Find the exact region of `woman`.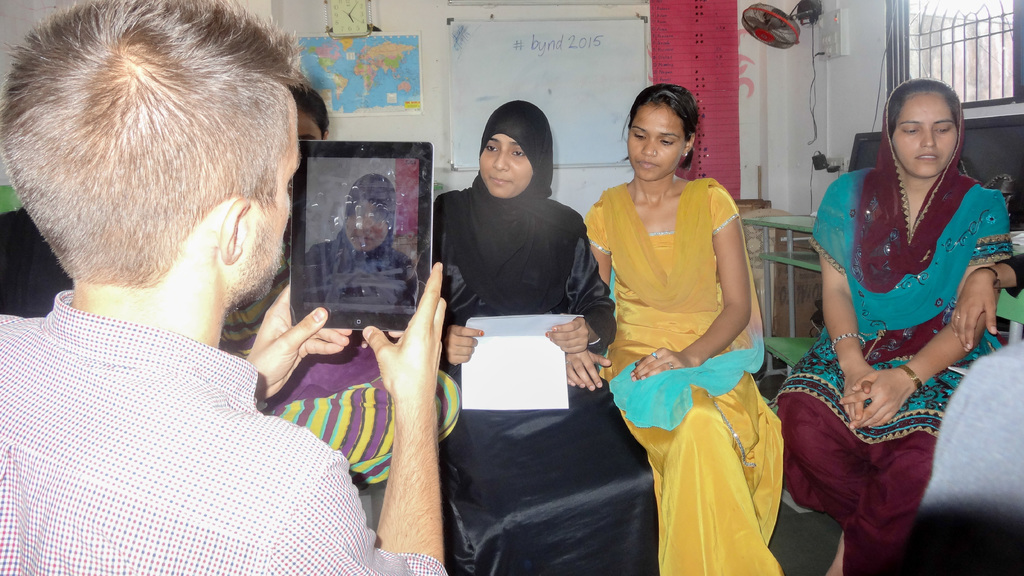
Exact region: [x1=579, y1=79, x2=780, y2=561].
